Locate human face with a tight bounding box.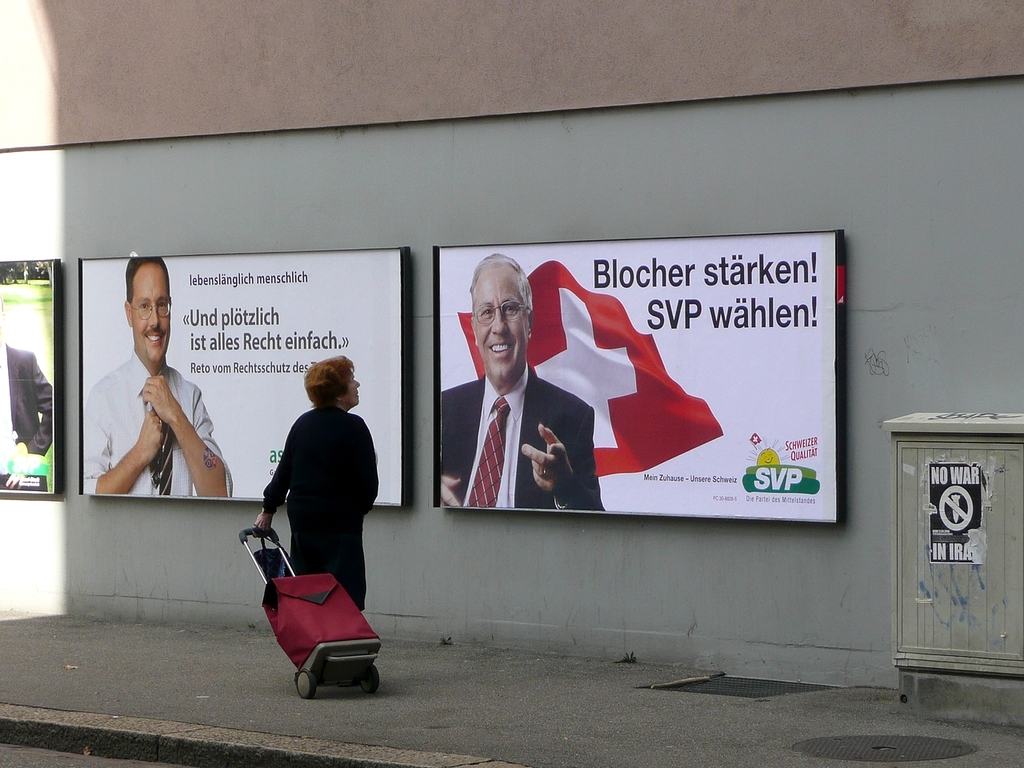
BBox(138, 266, 172, 362).
